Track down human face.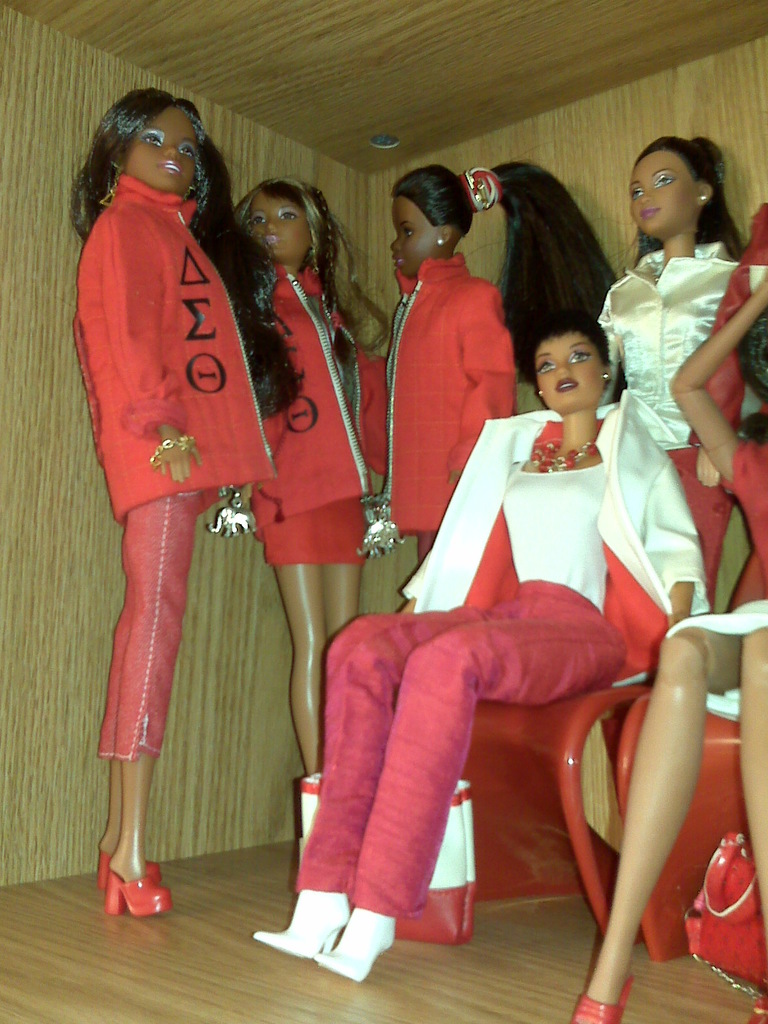
Tracked to l=534, t=339, r=608, b=409.
